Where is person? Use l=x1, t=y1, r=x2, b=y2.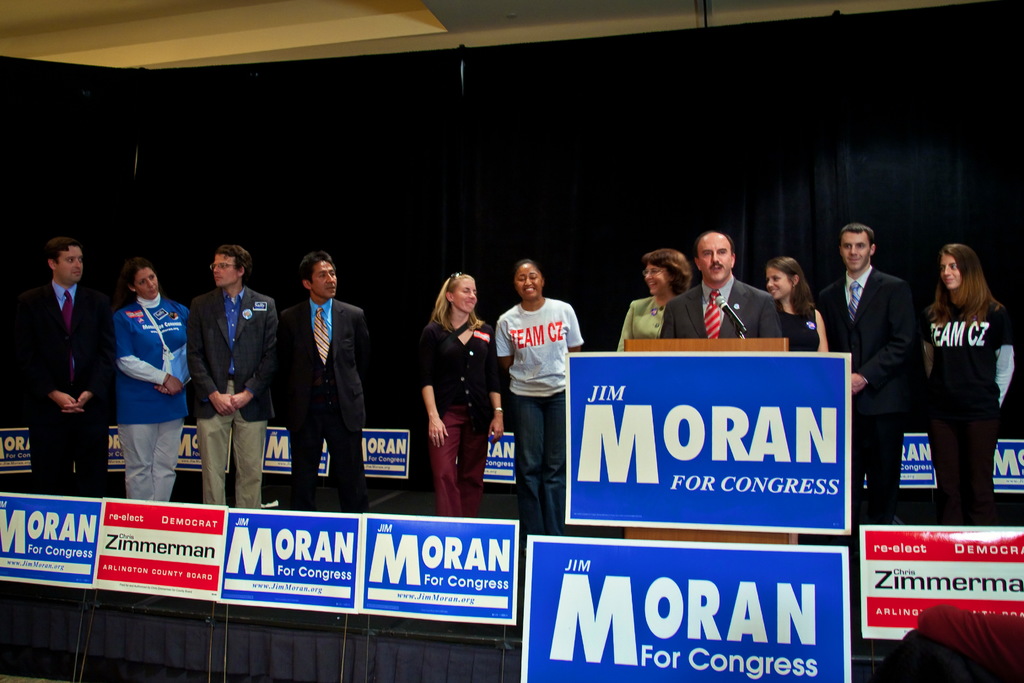
l=422, t=271, r=505, b=511.
